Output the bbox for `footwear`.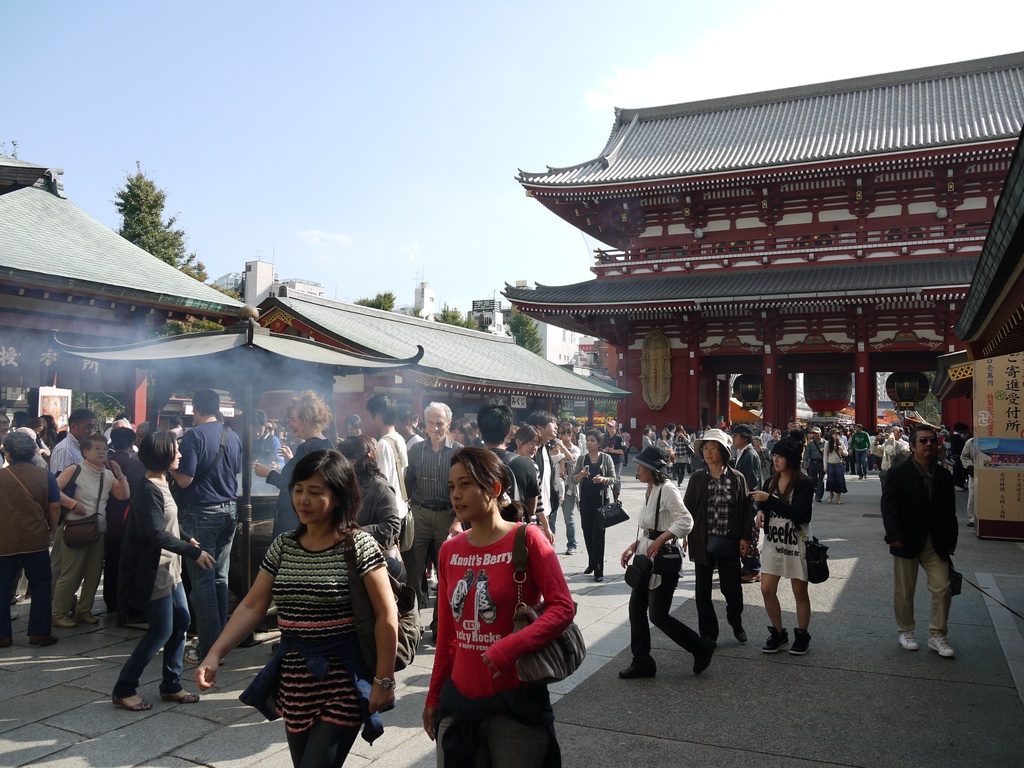
bbox(706, 632, 727, 659).
